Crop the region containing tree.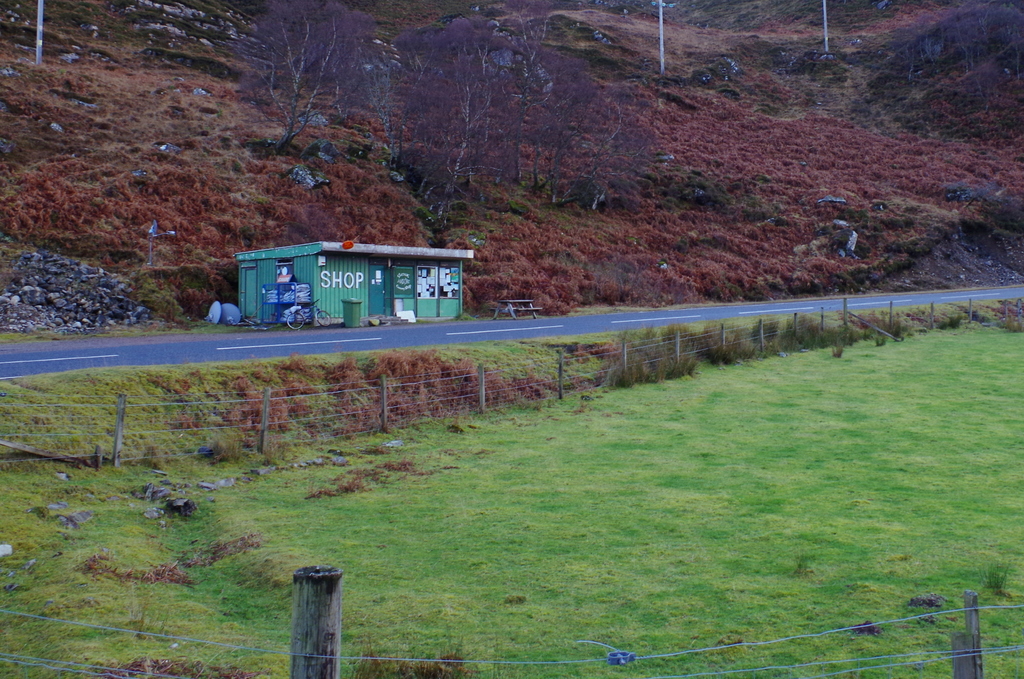
Crop region: [x1=211, y1=15, x2=386, y2=183].
